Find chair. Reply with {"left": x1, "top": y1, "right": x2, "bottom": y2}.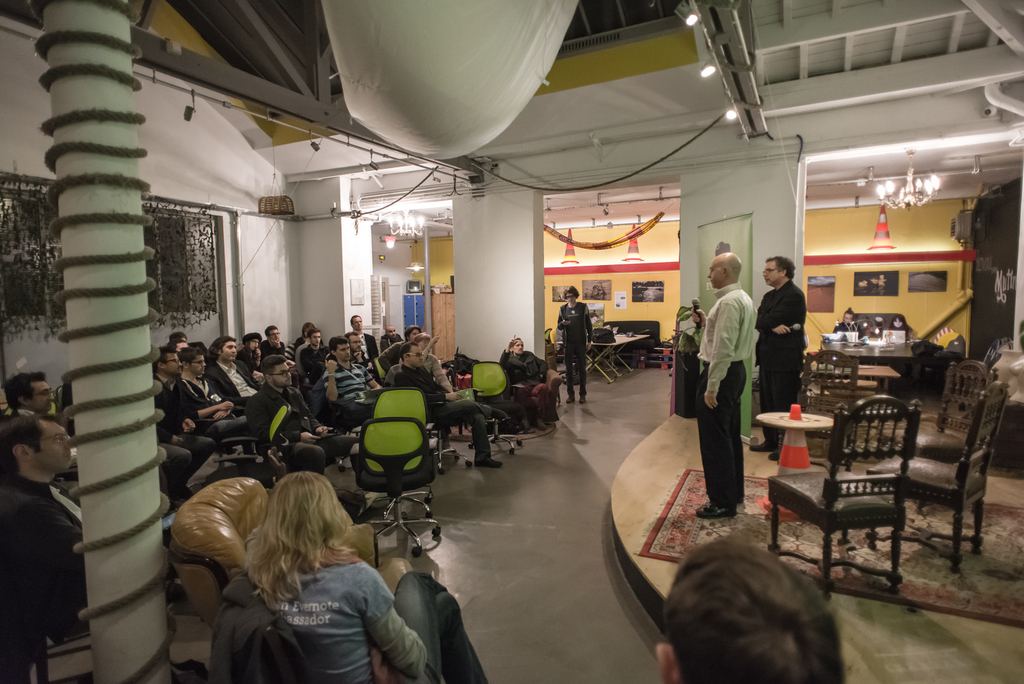
{"left": 797, "top": 350, "right": 861, "bottom": 466}.
